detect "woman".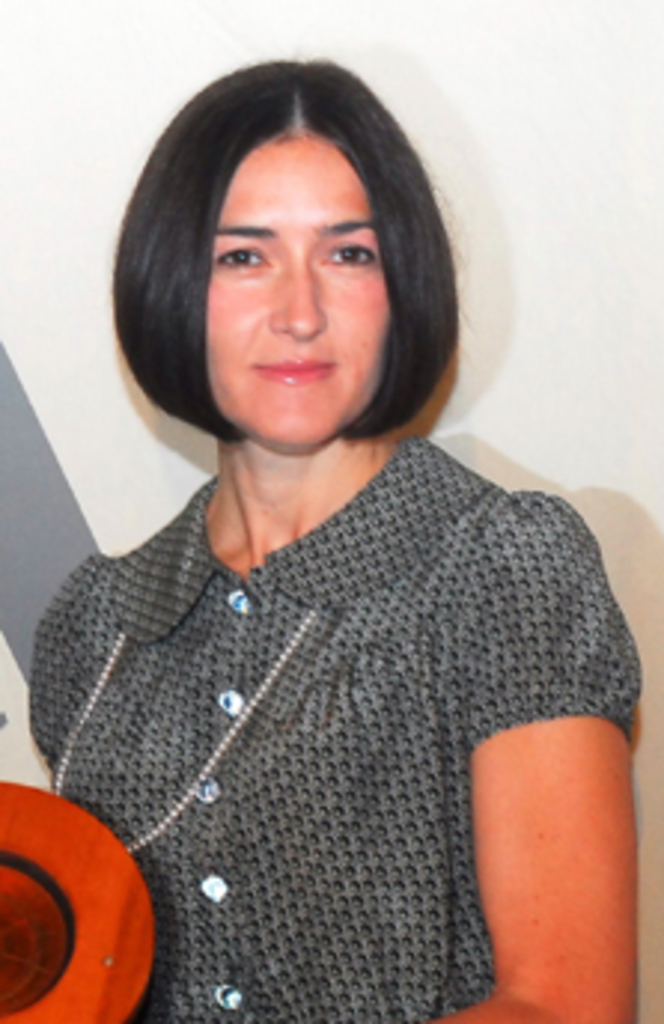
Detected at <bbox>27, 57, 637, 1021</bbox>.
